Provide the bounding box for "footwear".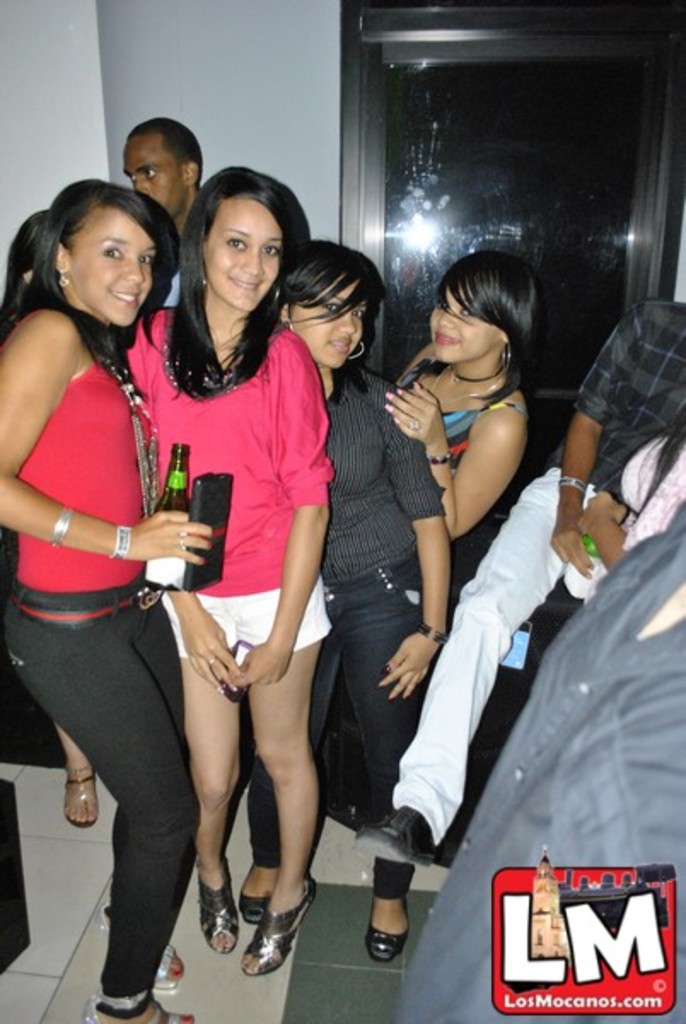
[61,761,102,828].
